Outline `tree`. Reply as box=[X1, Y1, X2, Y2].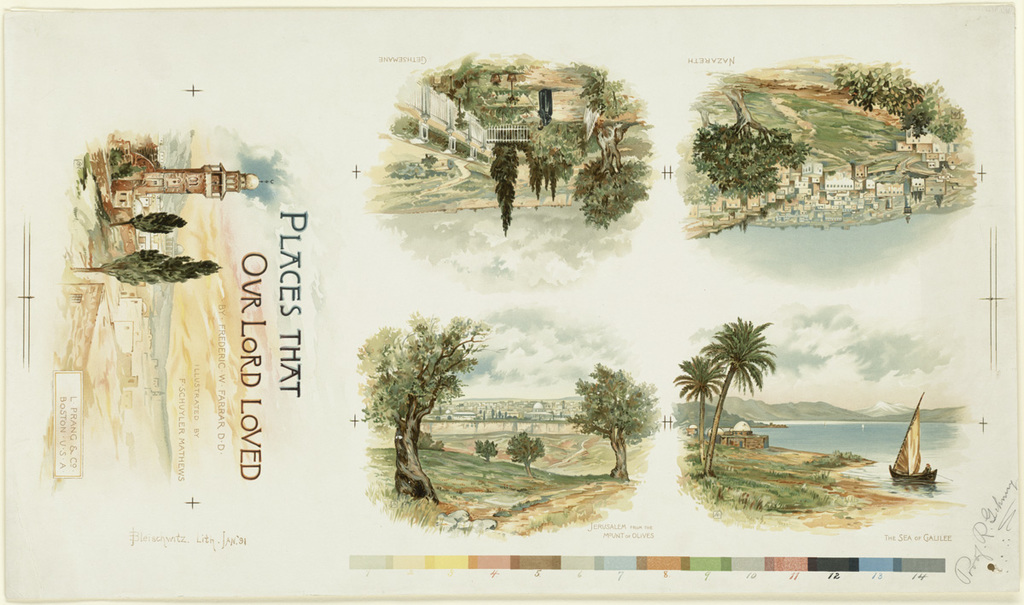
box=[699, 307, 776, 474].
